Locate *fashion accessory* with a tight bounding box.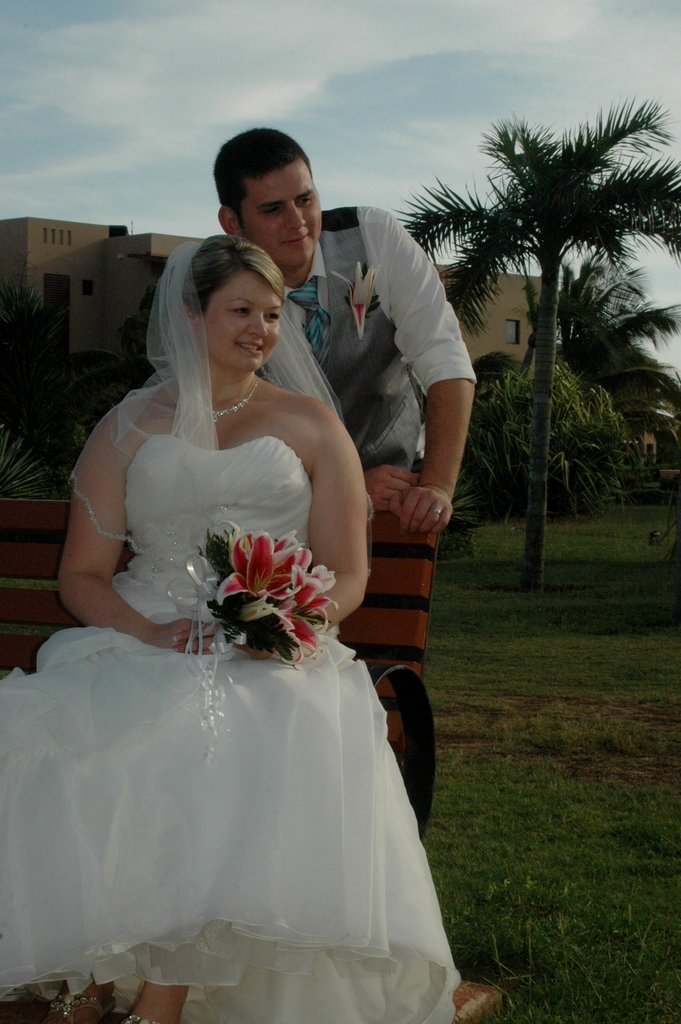
(x1=285, y1=276, x2=332, y2=372).
